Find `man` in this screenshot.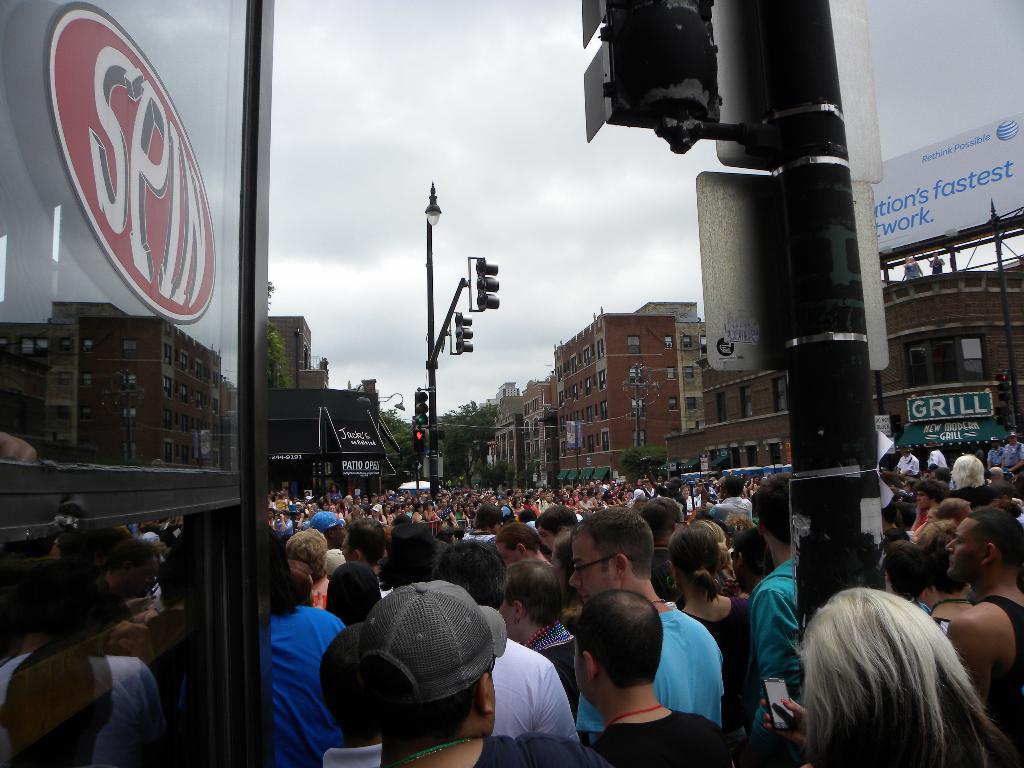
The bounding box for `man` is select_region(717, 474, 756, 531).
